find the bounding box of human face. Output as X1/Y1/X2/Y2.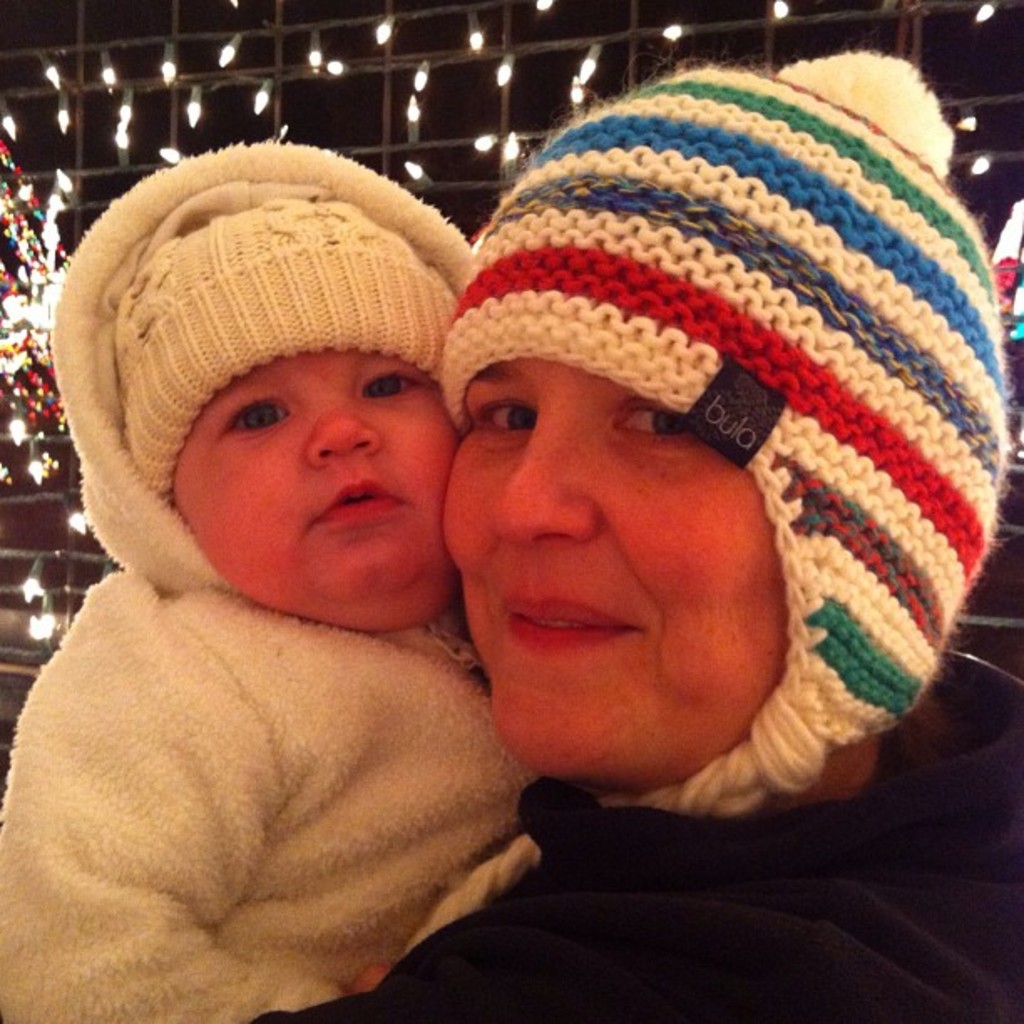
448/366/776/783.
